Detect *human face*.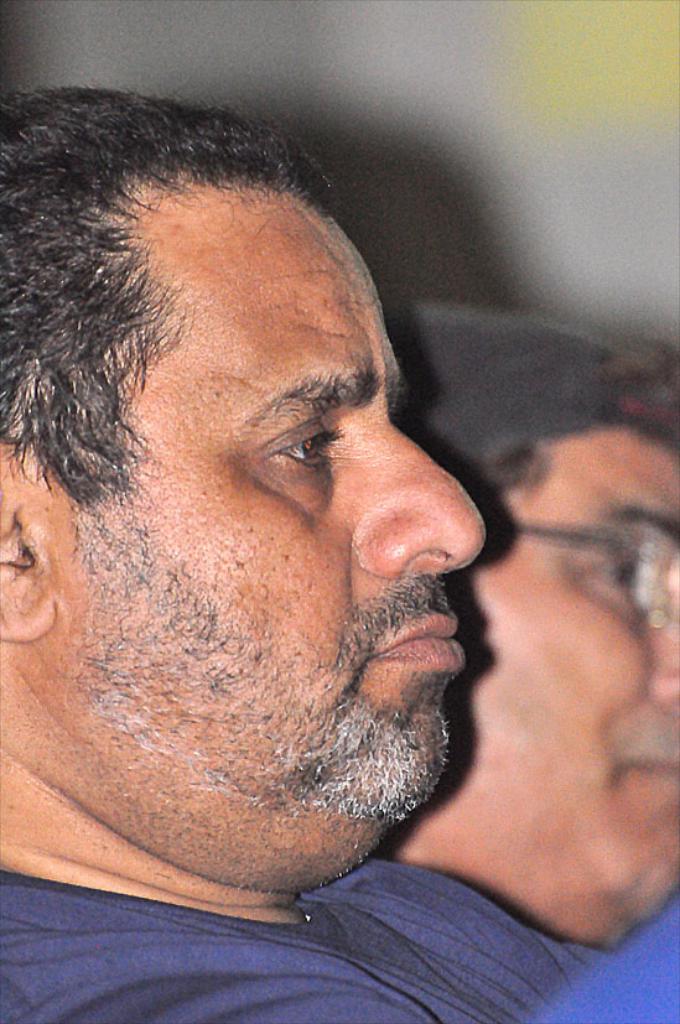
Detected at crop(414, 420, 679, 924).
